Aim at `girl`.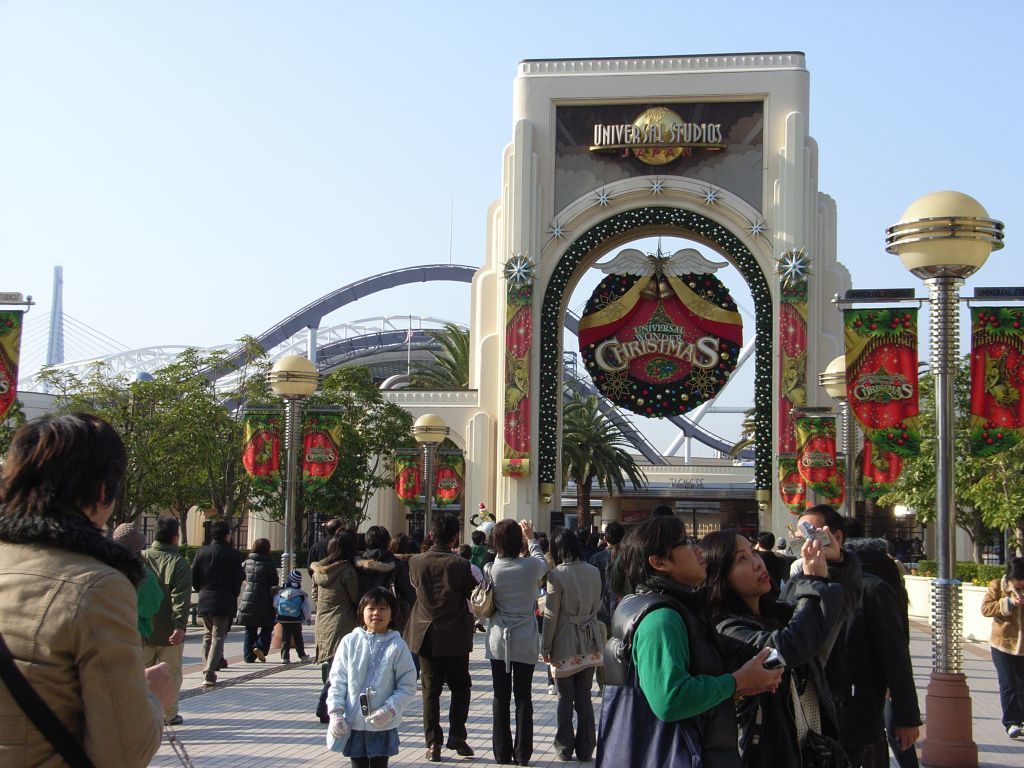
Aimed at (left=269, top=569, right=313, bottom=664).
